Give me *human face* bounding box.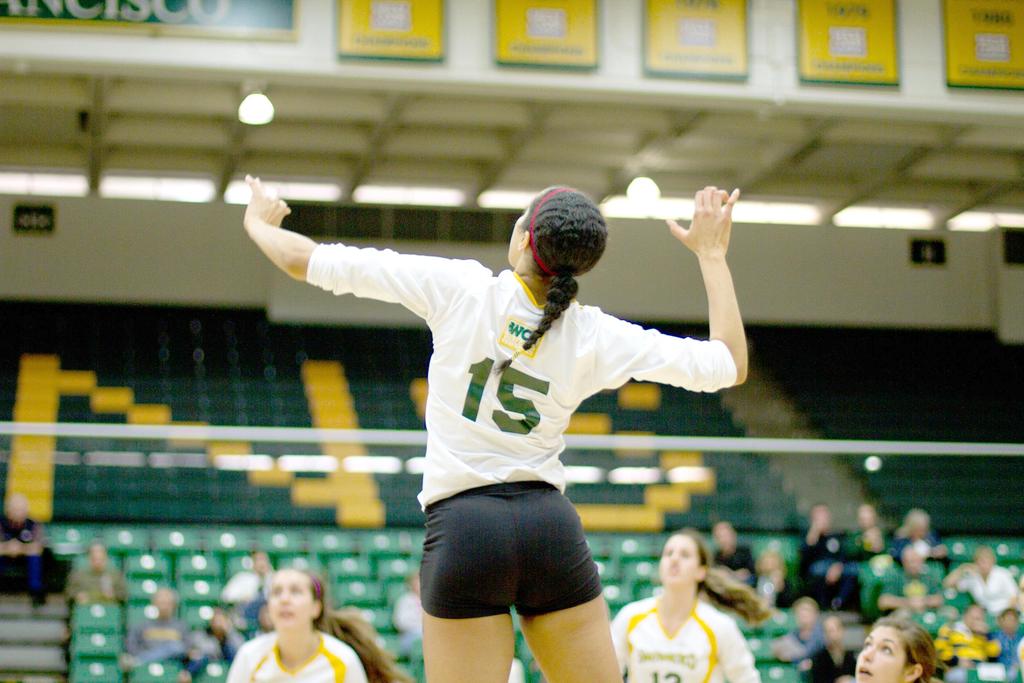
left=262, top=572, right=315, bottom=634.
